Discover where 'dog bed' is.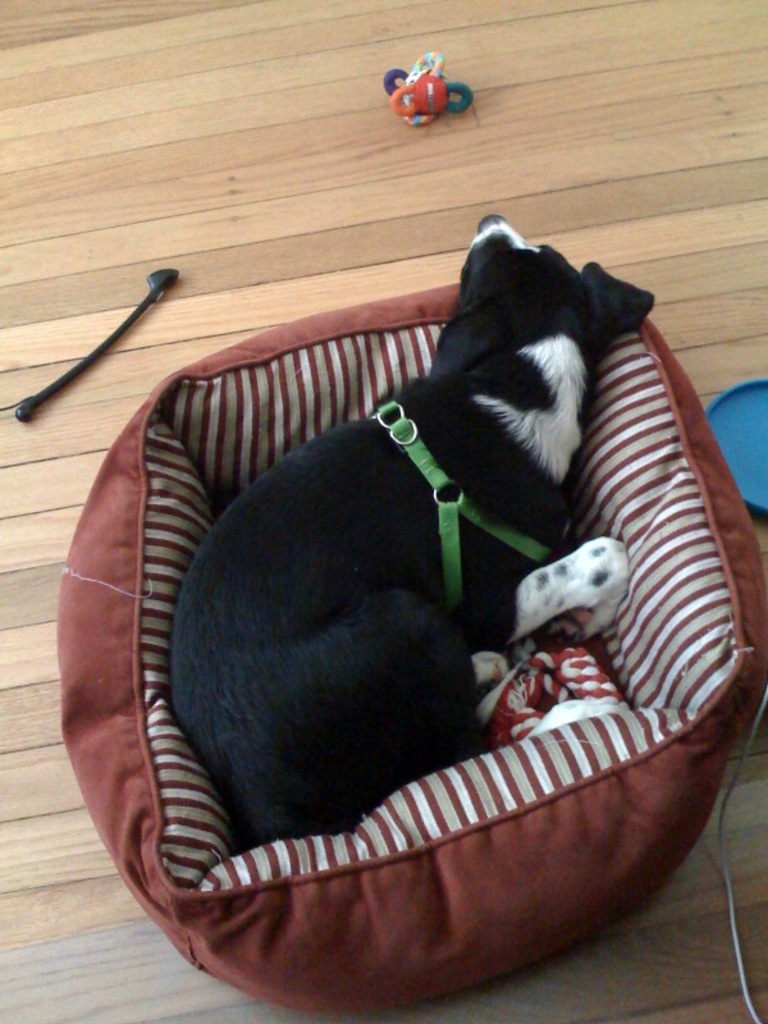
Discovered at crop(54, 280, 767, 1012).
